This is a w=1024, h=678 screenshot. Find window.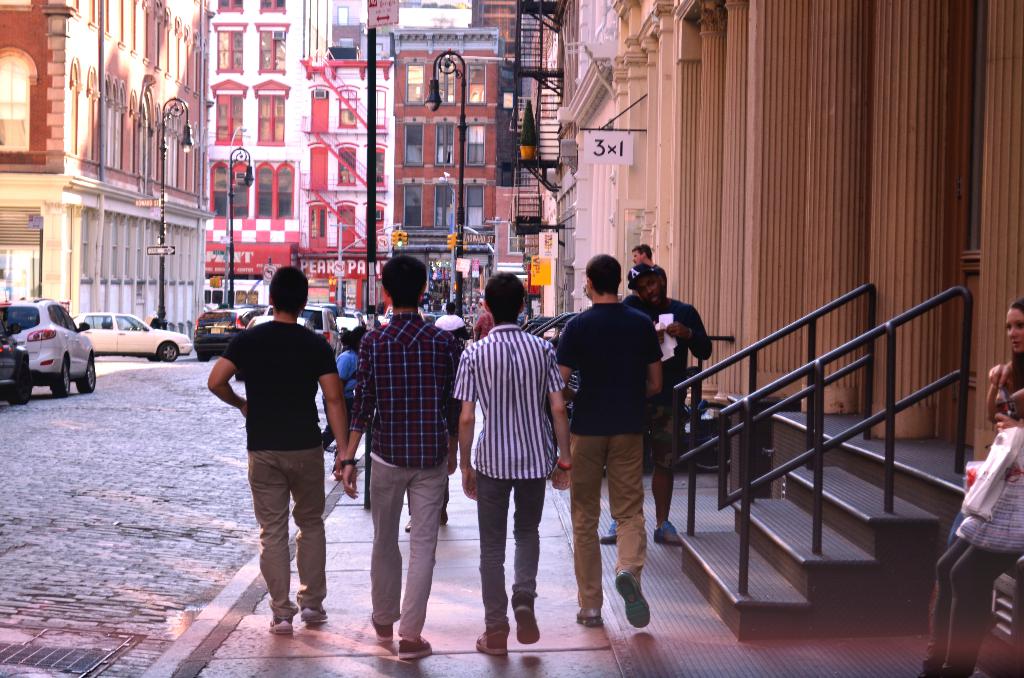
Bounding box: x1=252 y1=19 x2=291 y2=76.
